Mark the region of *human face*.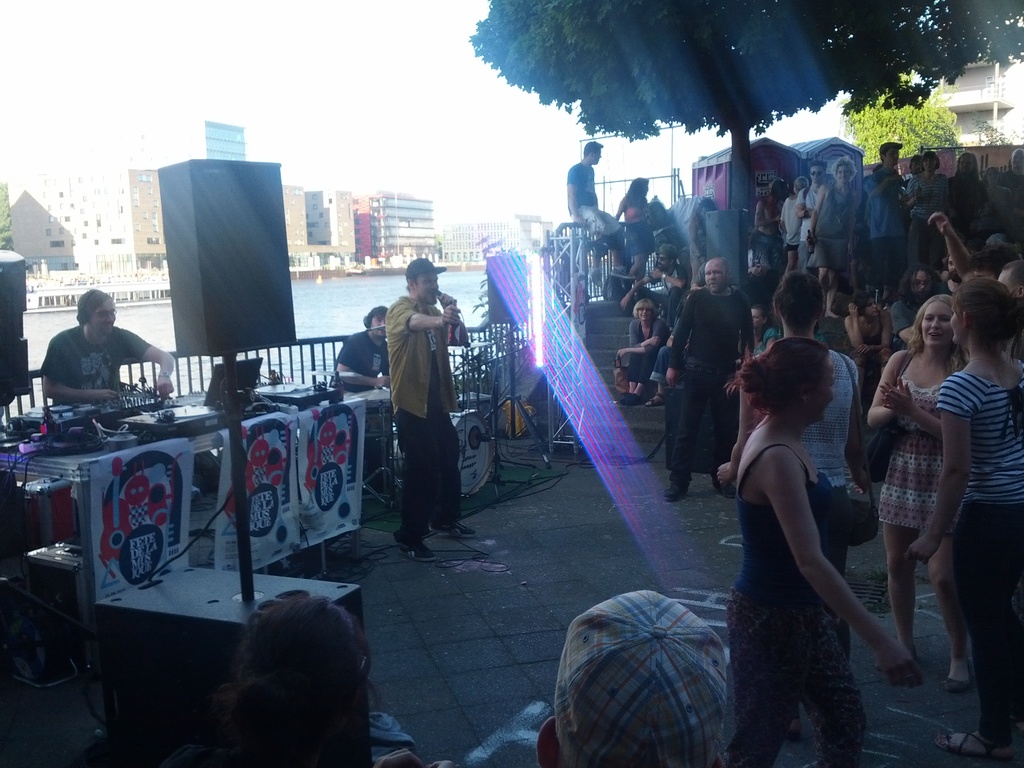
Region: detection(414, 272, 436, 303).
